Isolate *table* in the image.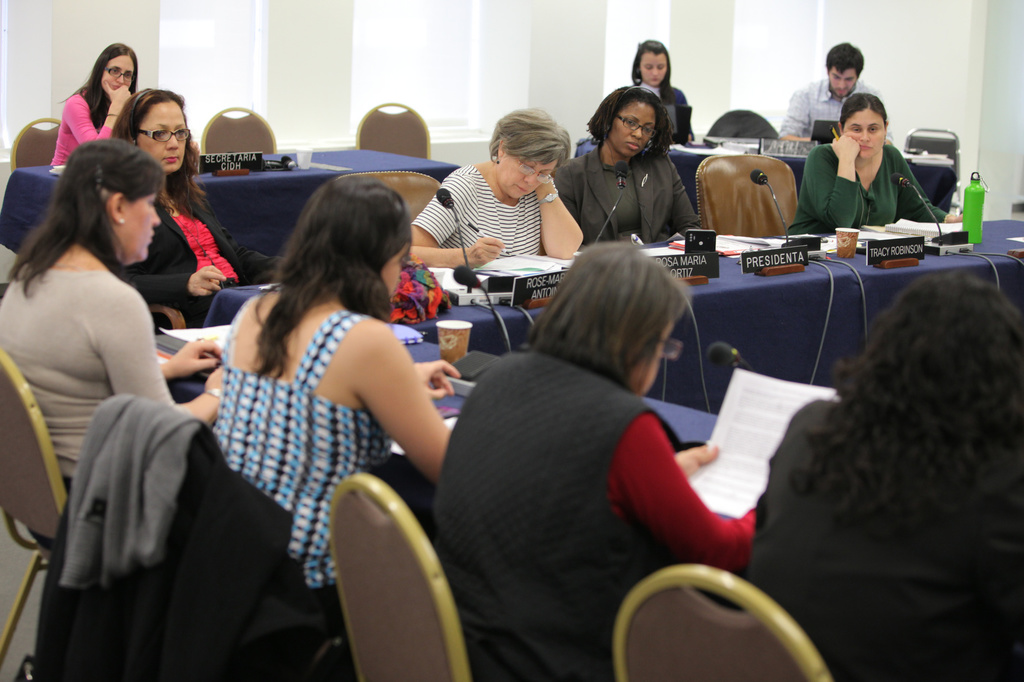
Isolated region: (x1=91, y1=291, x2=895, y2=653).
